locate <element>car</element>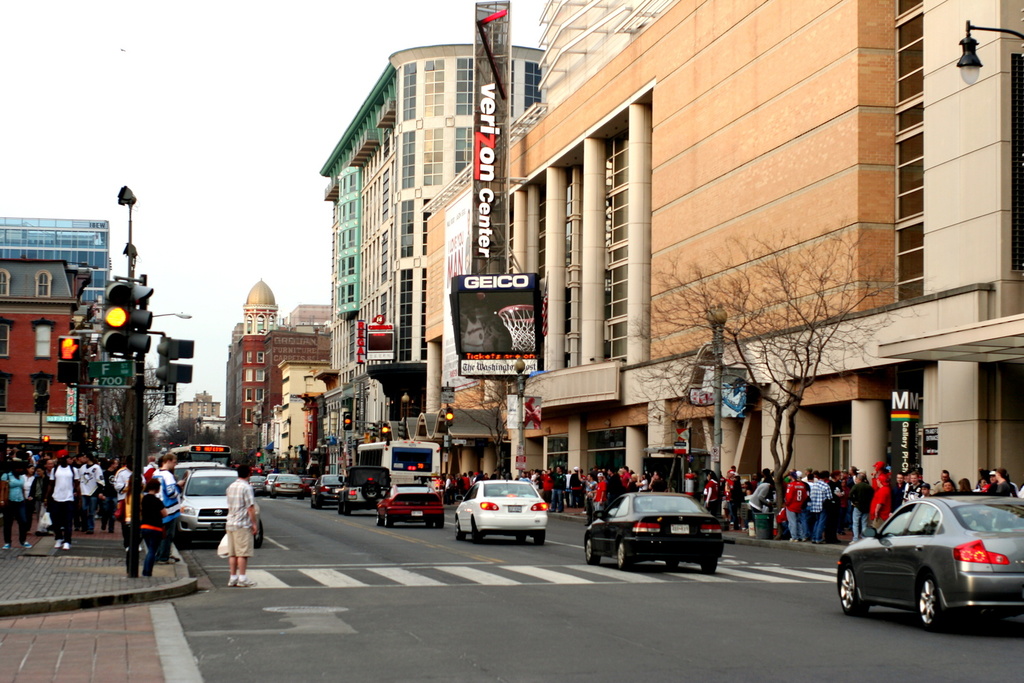
box(831, 488, 1015, 640)
